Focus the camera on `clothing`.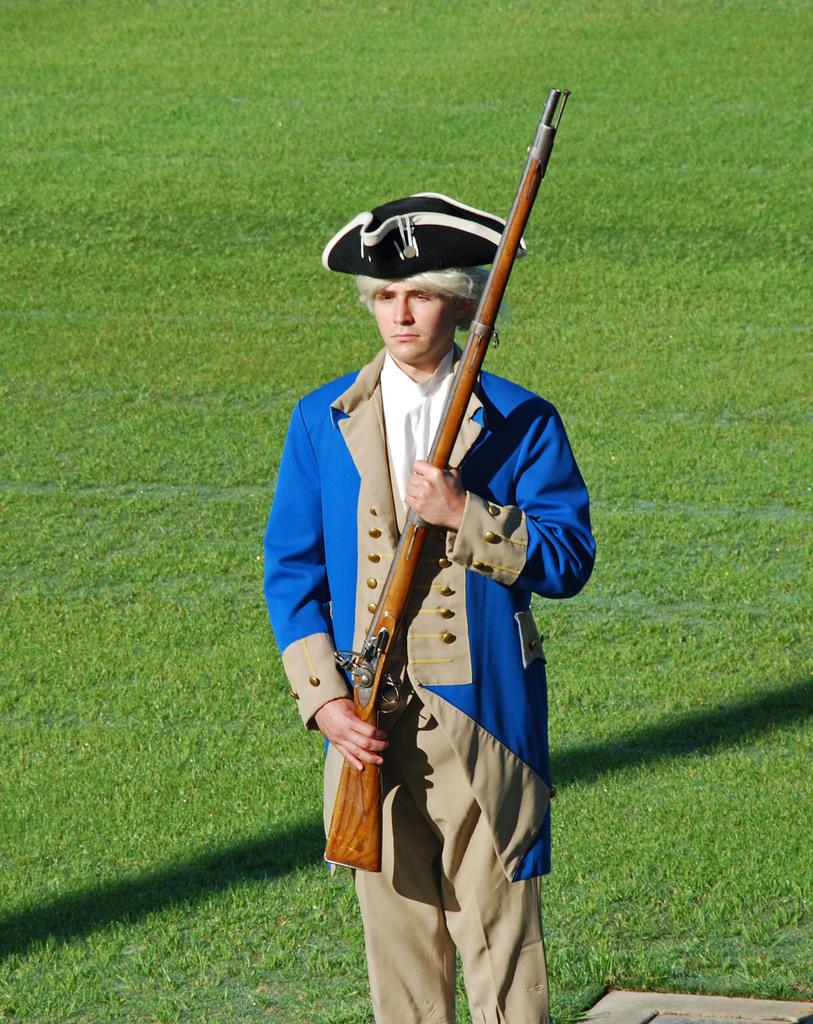
Focus region: (250,344,604,1023).
